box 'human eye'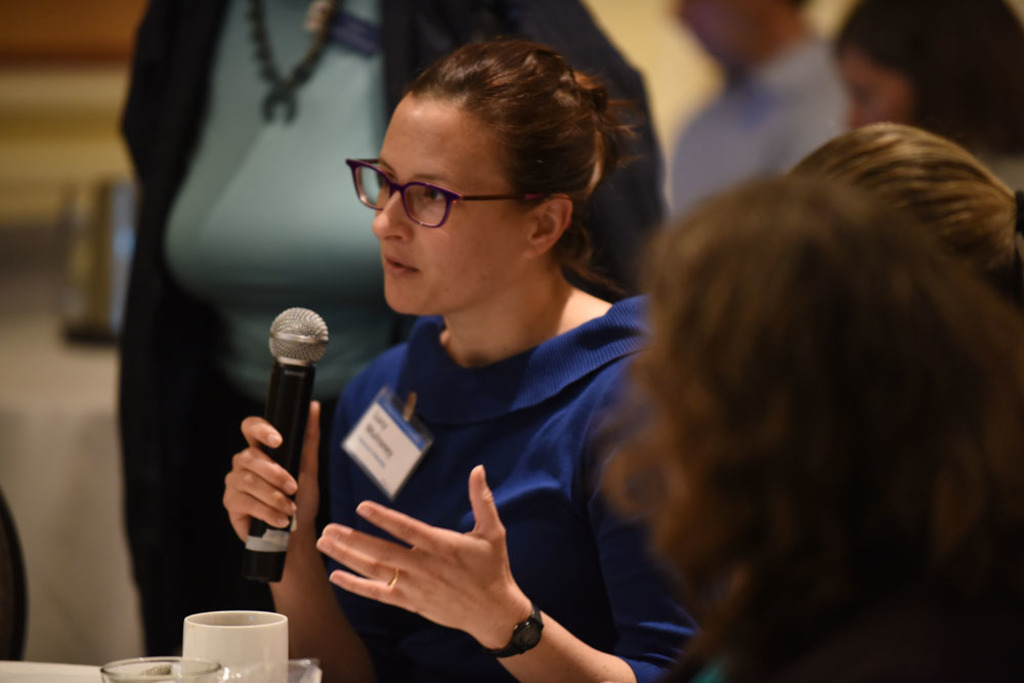
box=[419, 187, 443, 200]
